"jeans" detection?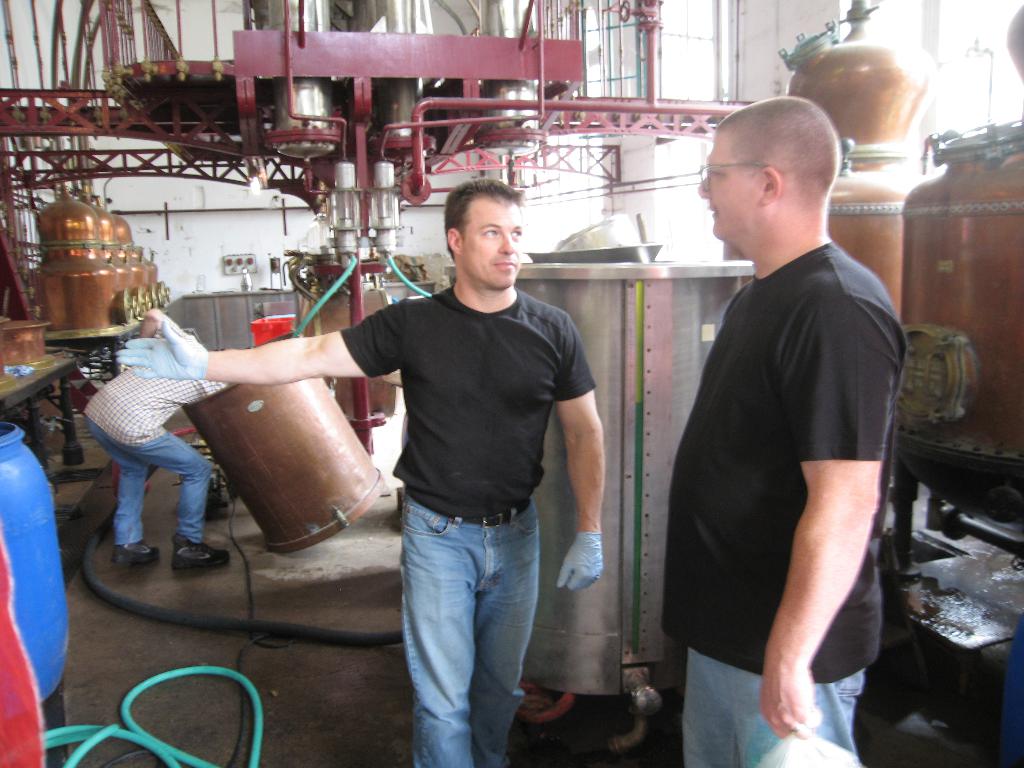
x1=383 y1=498 x2=550 y2=755
